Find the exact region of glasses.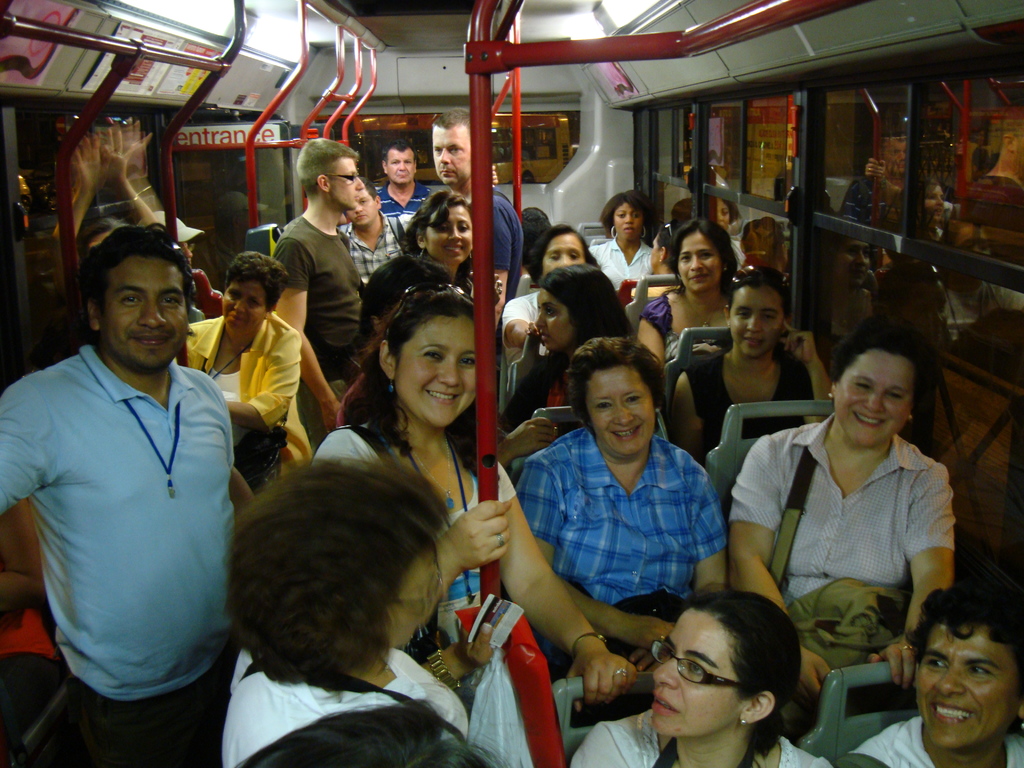
Exact region: pyautogui.locateOnScreen(646, 636, 750, 693).
